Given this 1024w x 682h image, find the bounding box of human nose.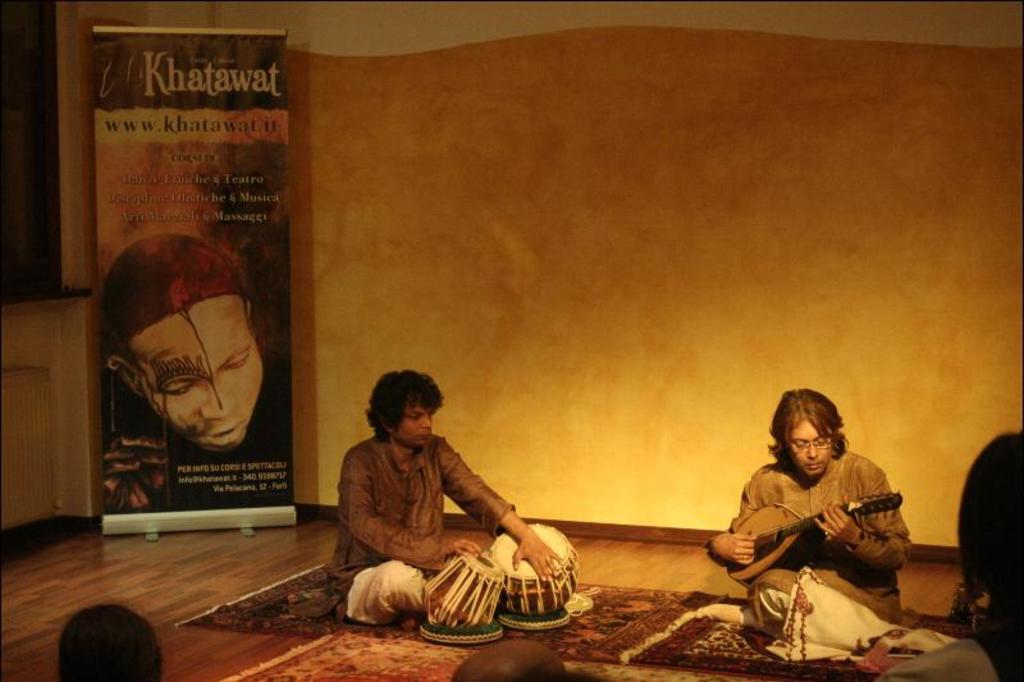
x1=801 y1=439 x2=822 y2=459.
